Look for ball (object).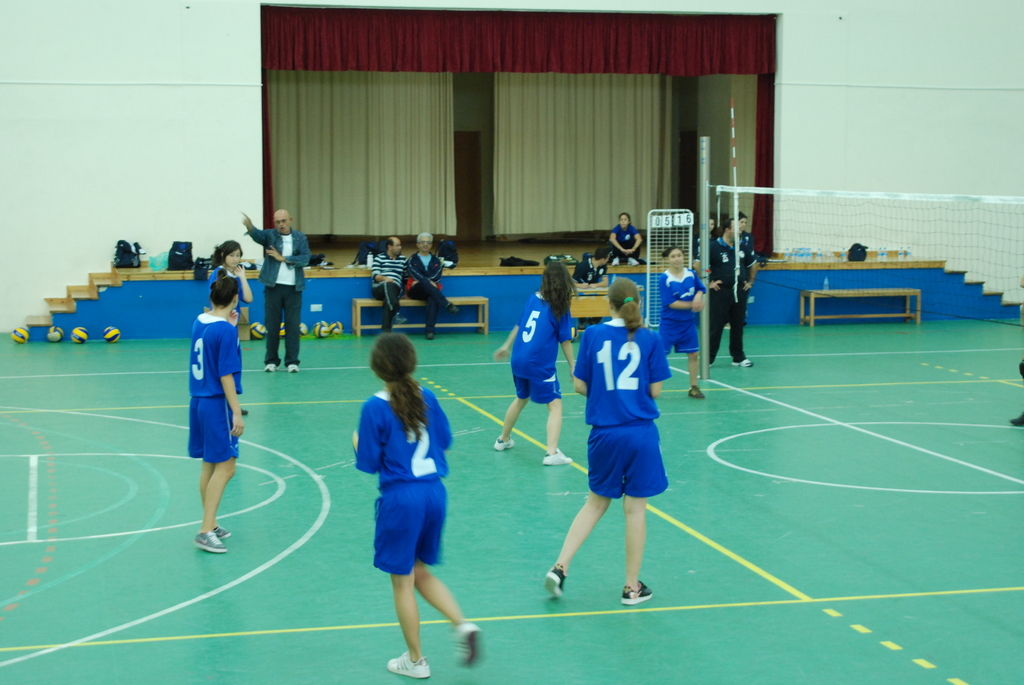
Found: [108, 327, 121, 343].
